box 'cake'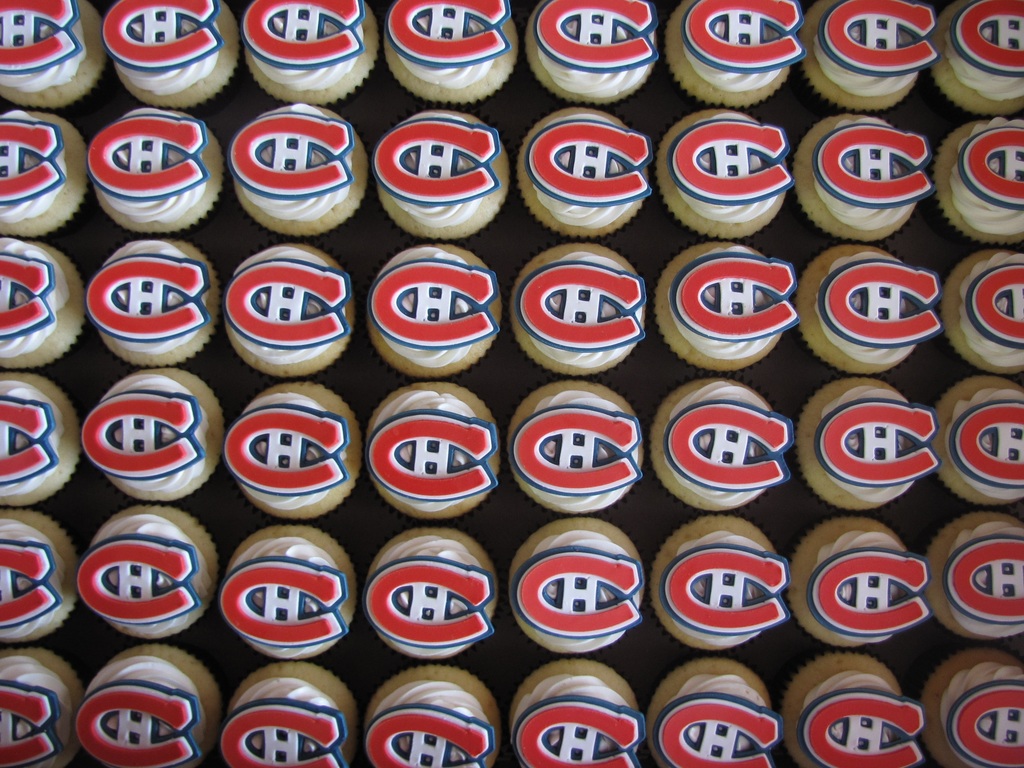
bbox(796, 240, 954, 378)
